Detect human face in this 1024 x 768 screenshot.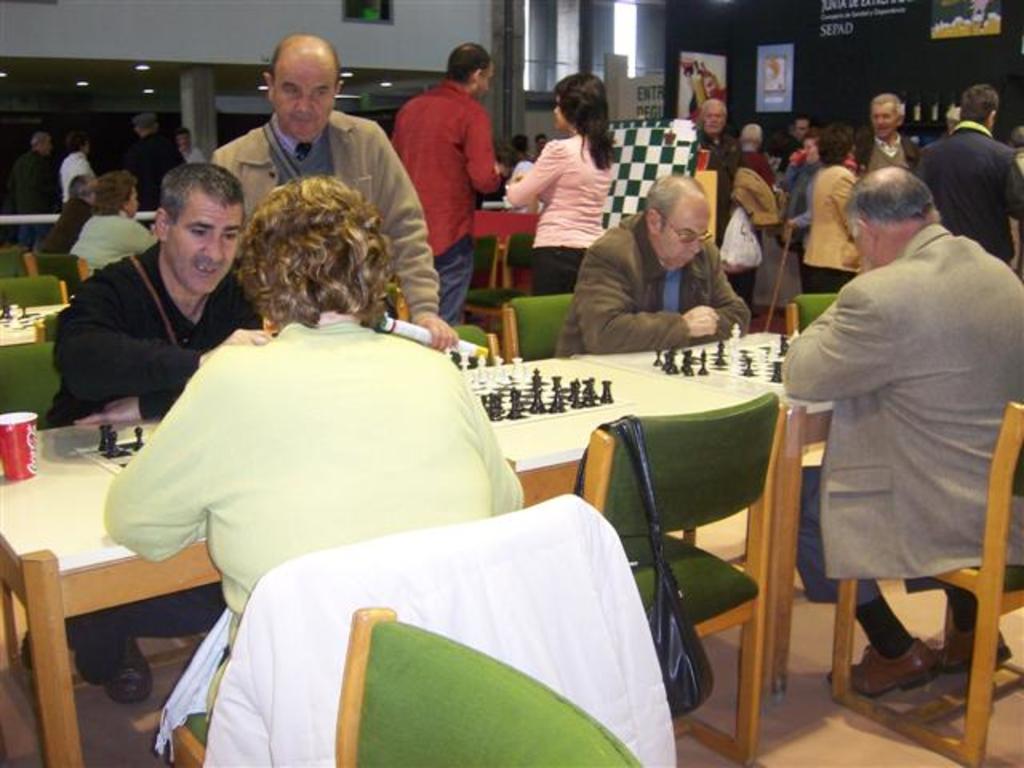
Detection: (165, 195, 243, 294).
